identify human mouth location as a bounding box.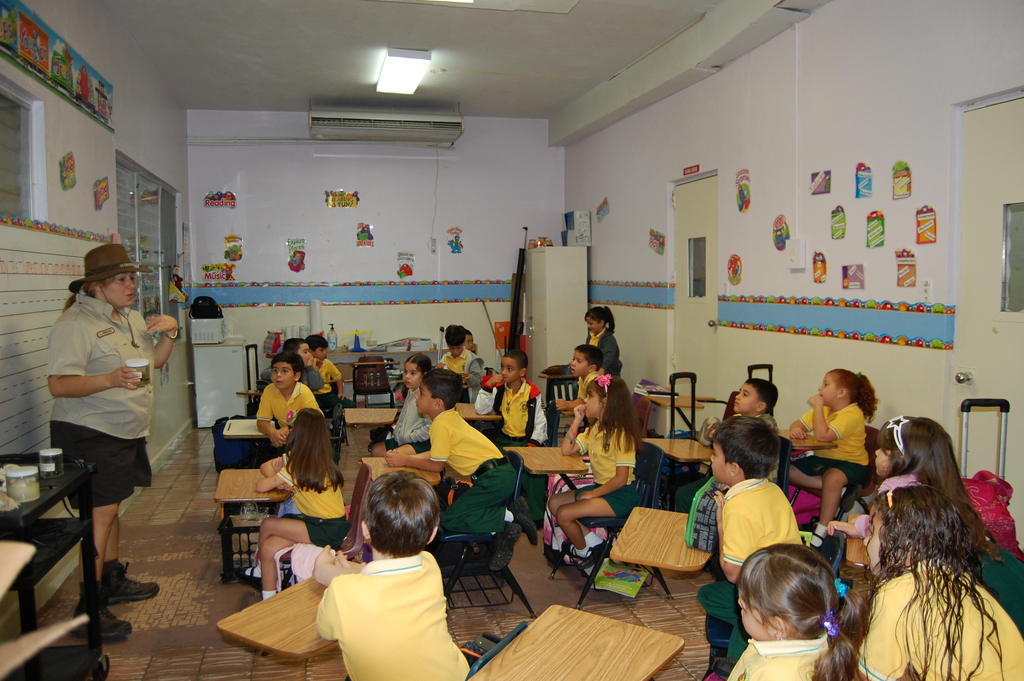
<region>125, 290, 137, 300</region>.
